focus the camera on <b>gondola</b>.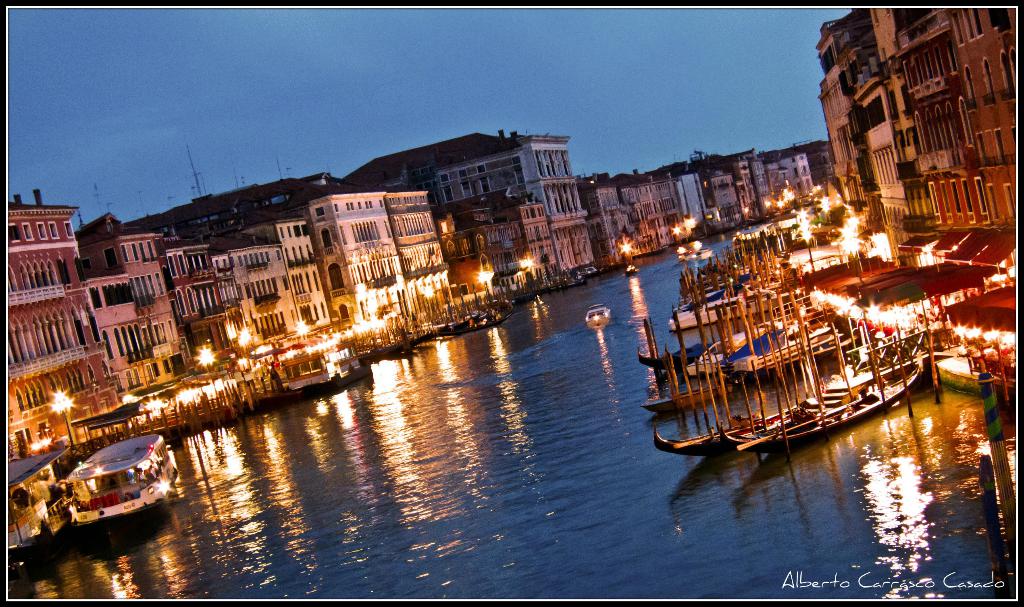
Focus region: (x1=648, y1=343, x2=926, y2=467).
